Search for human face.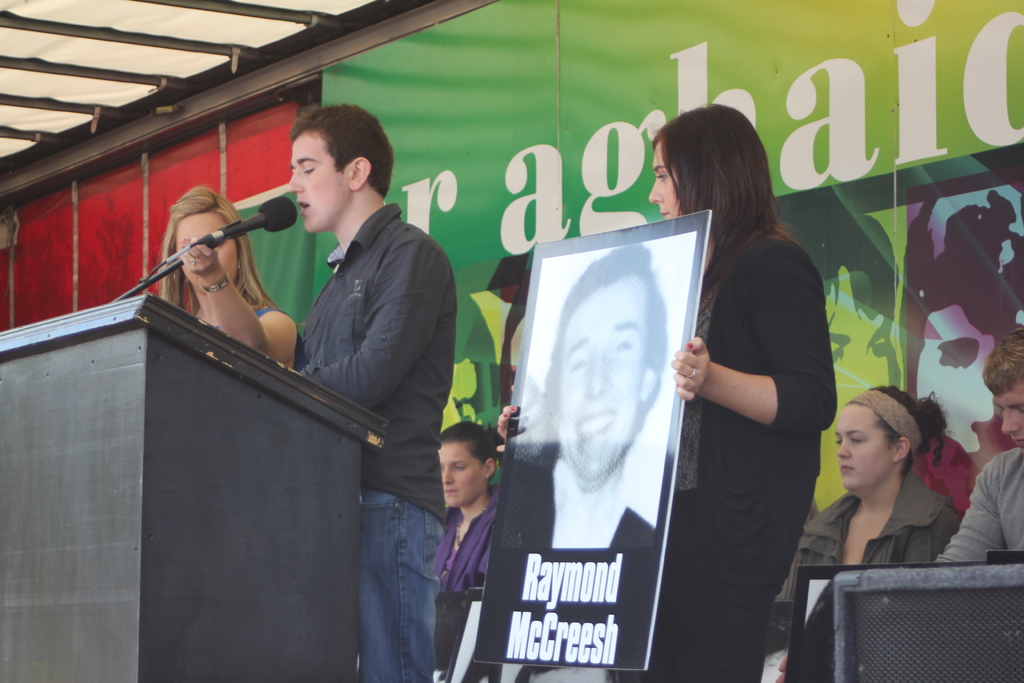
Found at select_region(433, 446, 492, 508).
